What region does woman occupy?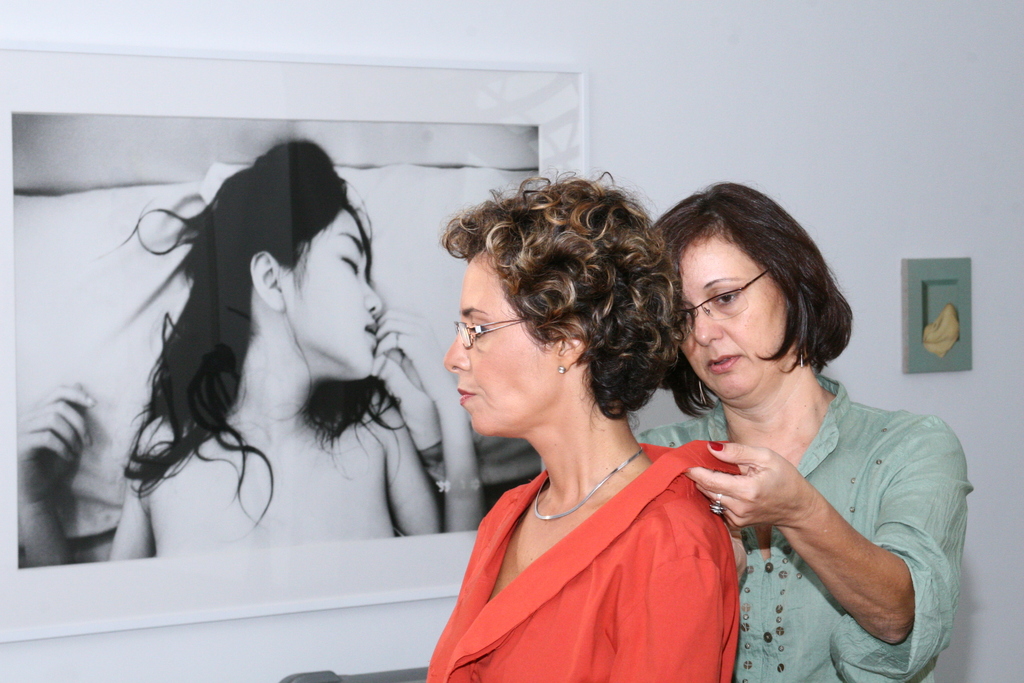
640, 173, 976, 682.
